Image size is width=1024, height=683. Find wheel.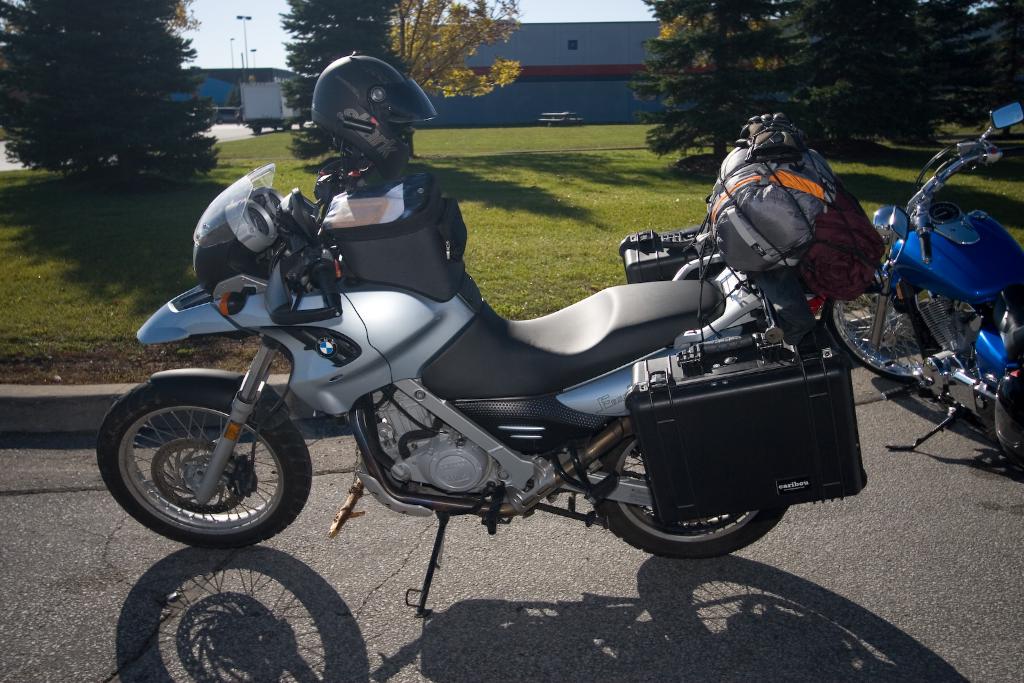
(x1=822, y1=275, x2=926, y2=382).
